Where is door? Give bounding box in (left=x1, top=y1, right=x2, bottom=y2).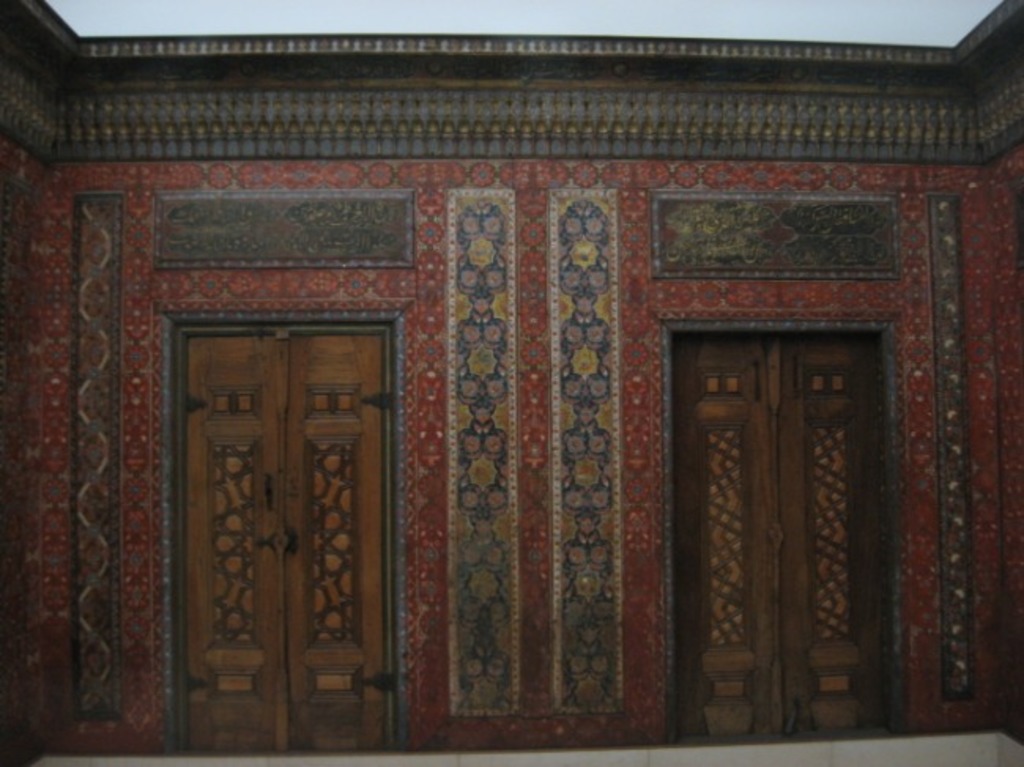
(left=673, top=337, right=893, bottom=734).
